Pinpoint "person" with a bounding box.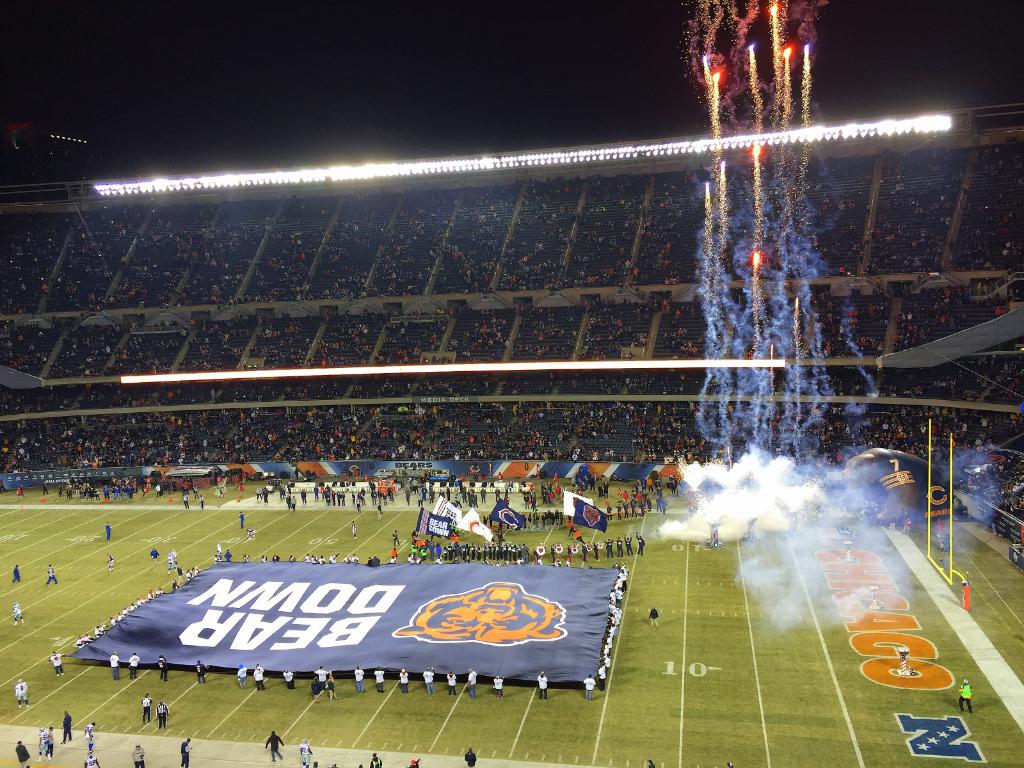
(354,668,365,692).
